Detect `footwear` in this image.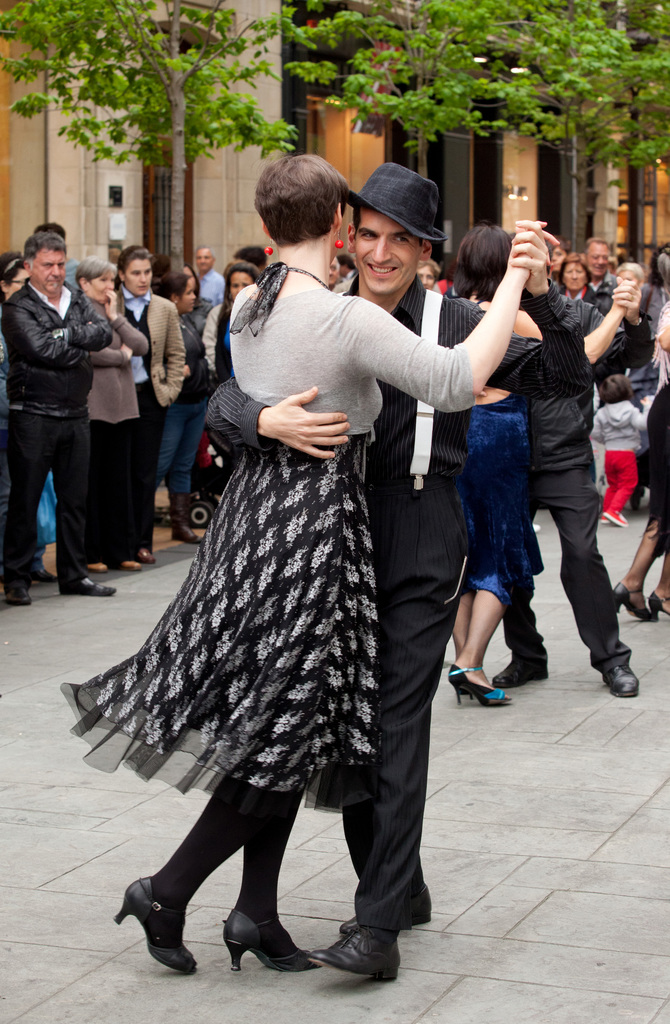
Detection: <box>447,664,512,708</box>.
